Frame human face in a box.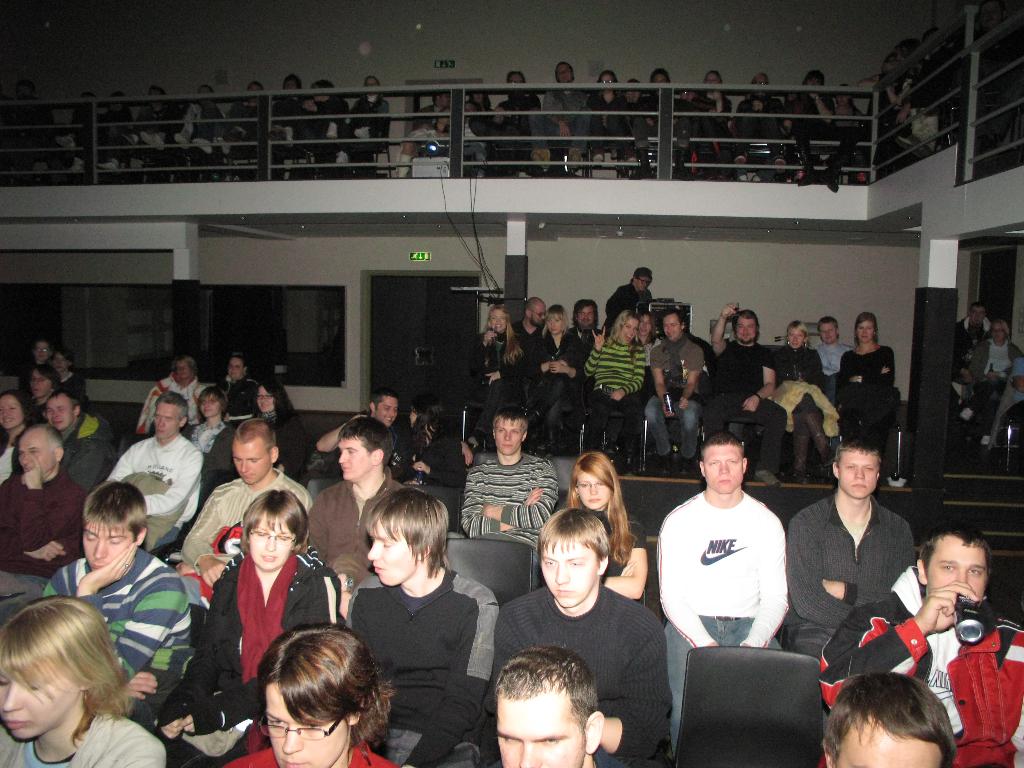
box(547, 310, 561, 333).
